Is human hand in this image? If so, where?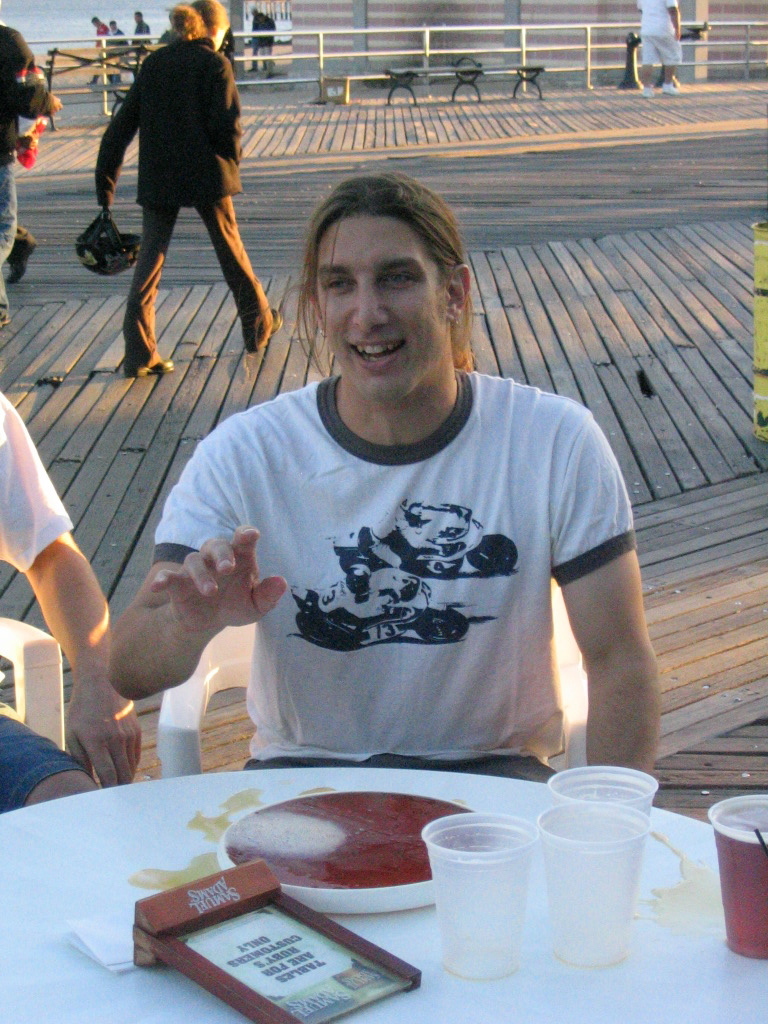
Yes, at BBox(669, 28, 683, 39).
